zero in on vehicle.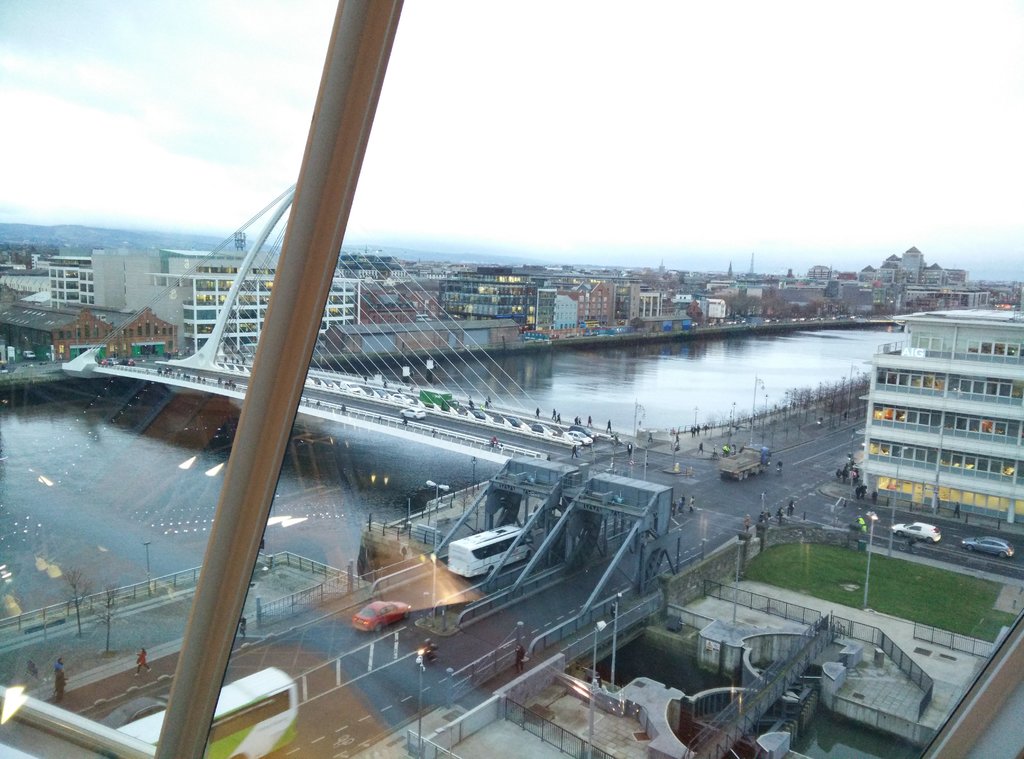
Zeroed in: 957,536,1016,560.
